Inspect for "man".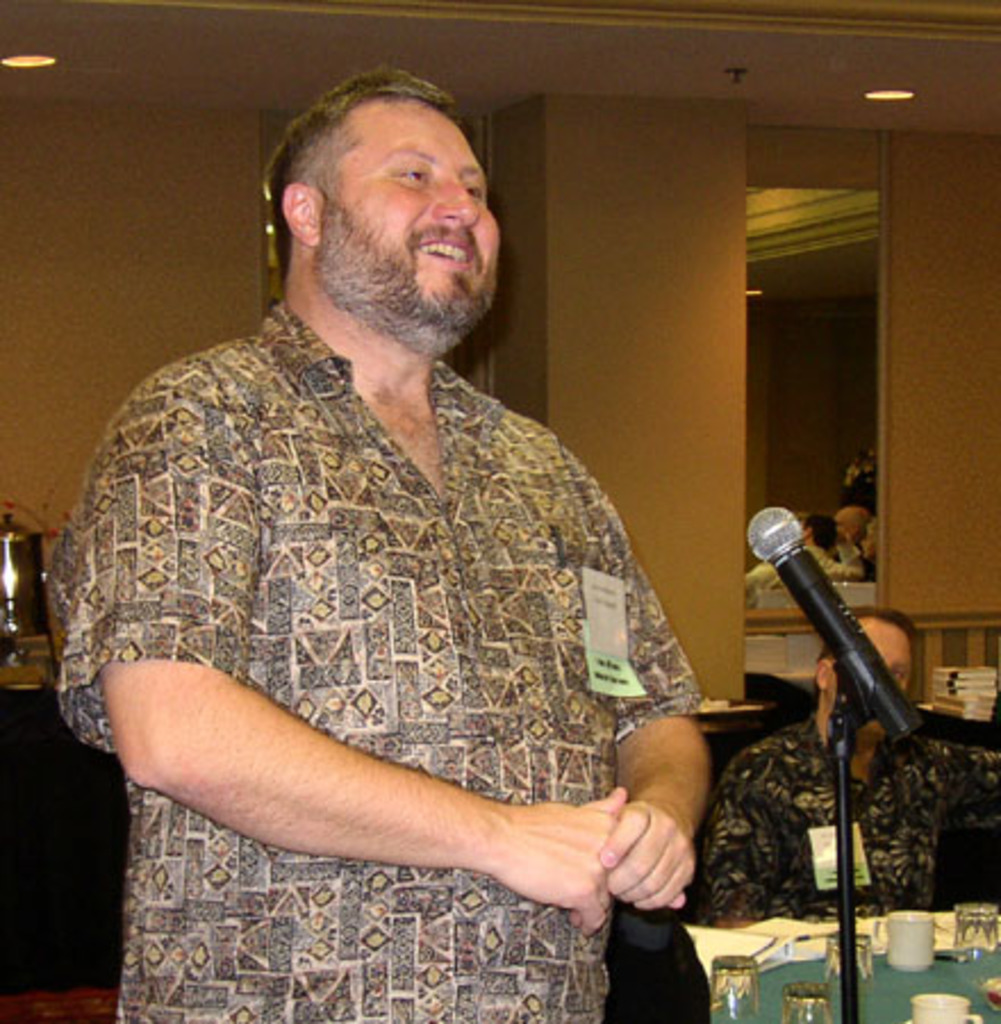
Inspection: x1=828 y1=503 x2=864 y2=532.
